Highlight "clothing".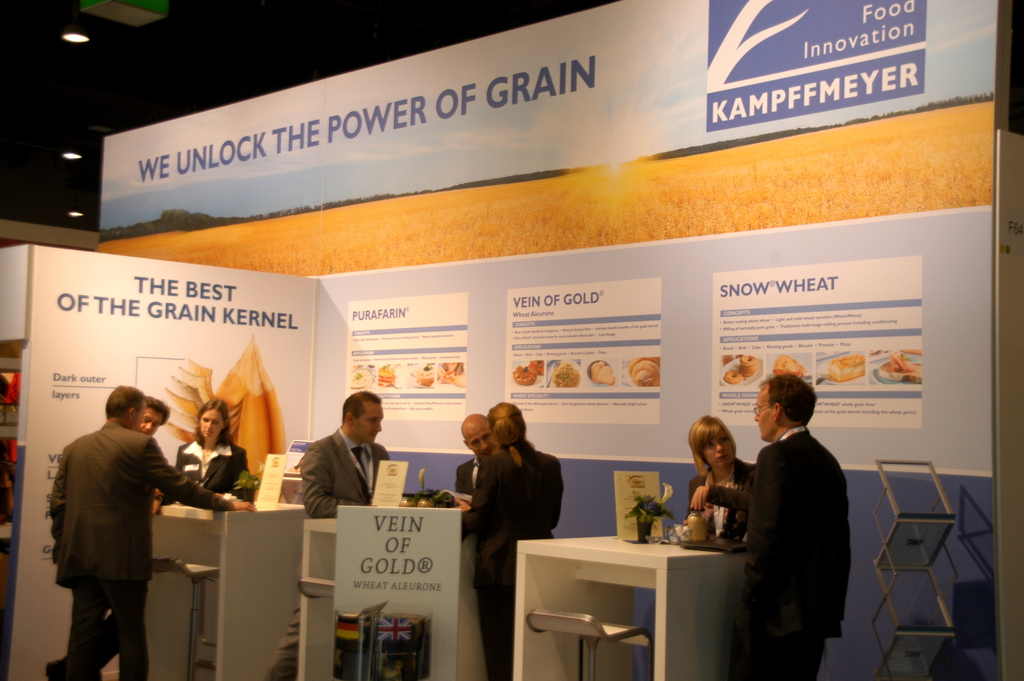
Highlighted region: box(729, 431, 845, 680).
